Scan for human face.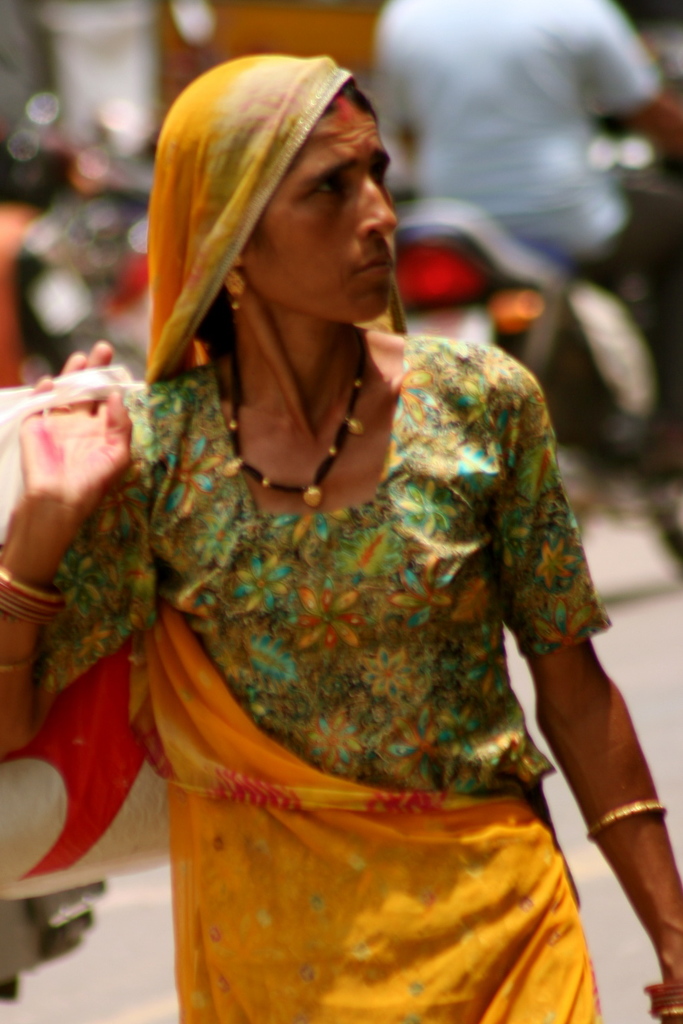
Scan result: BBox(247, 110, 398, 328).
